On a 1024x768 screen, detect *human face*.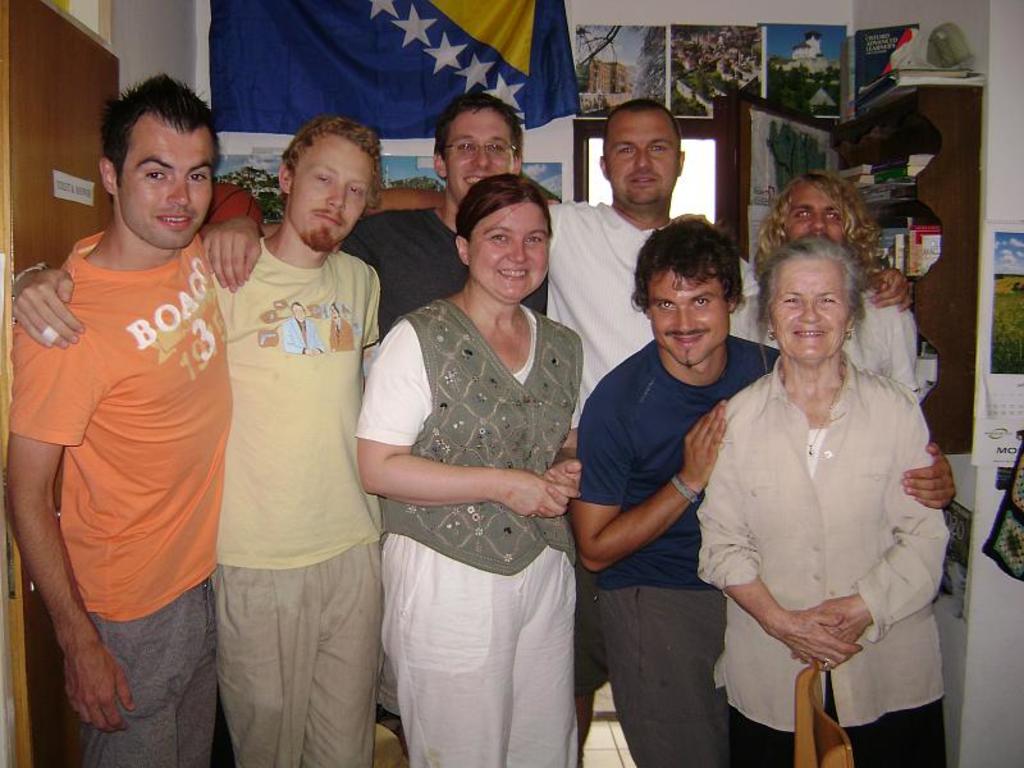
locate(782, 184, 852, 242).
